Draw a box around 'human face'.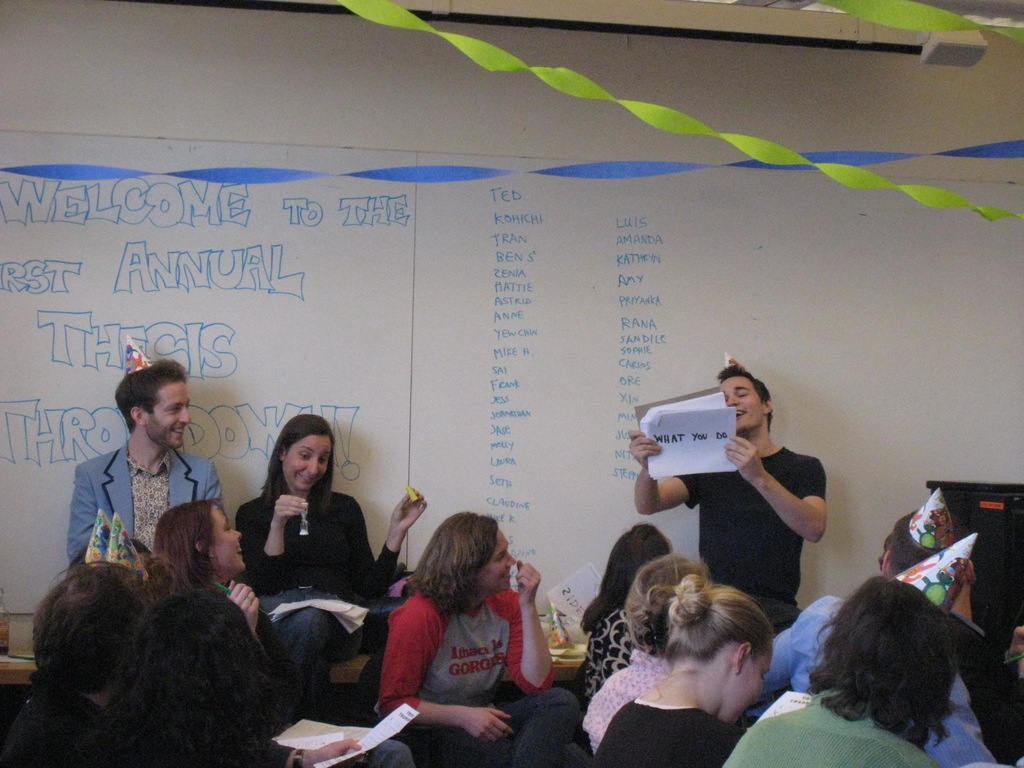
BBox(728, 663, 774, 723).
